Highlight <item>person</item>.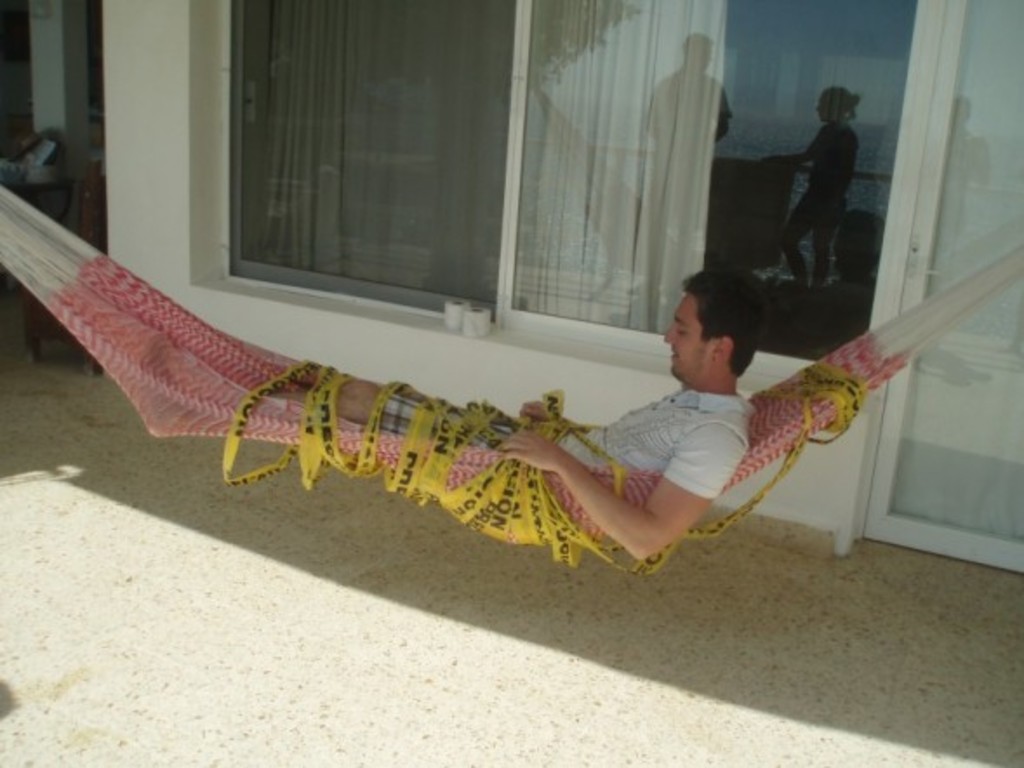
Highlighted region: BBox(268, 264, 770, 561).
